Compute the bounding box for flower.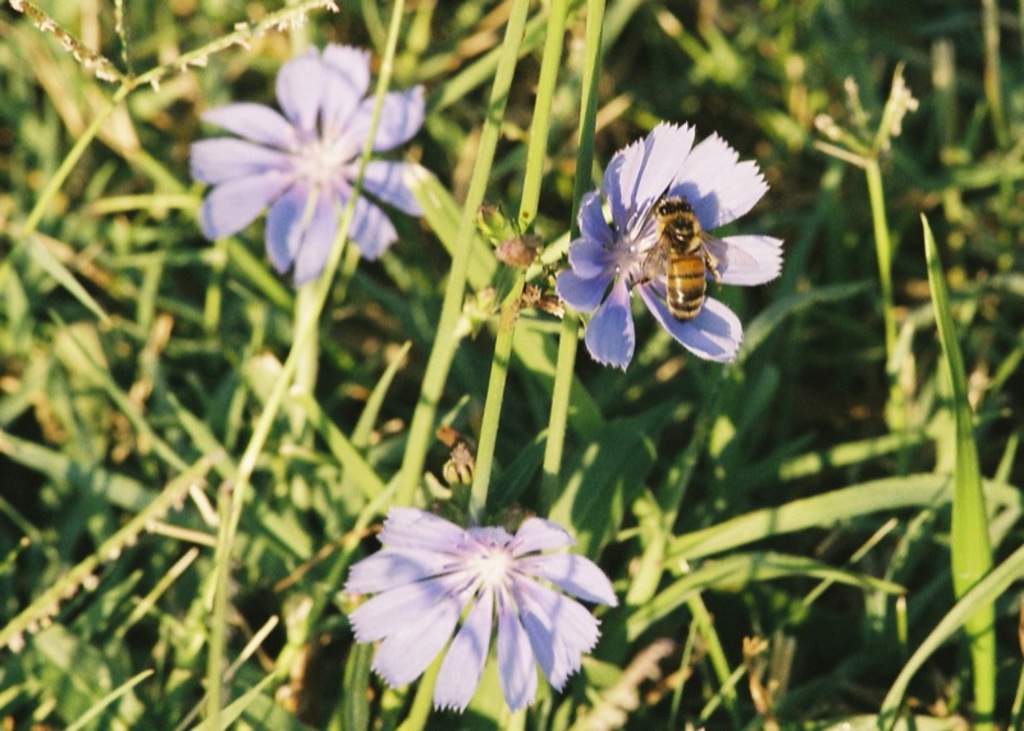
crop(553, 123, 783, 370).
